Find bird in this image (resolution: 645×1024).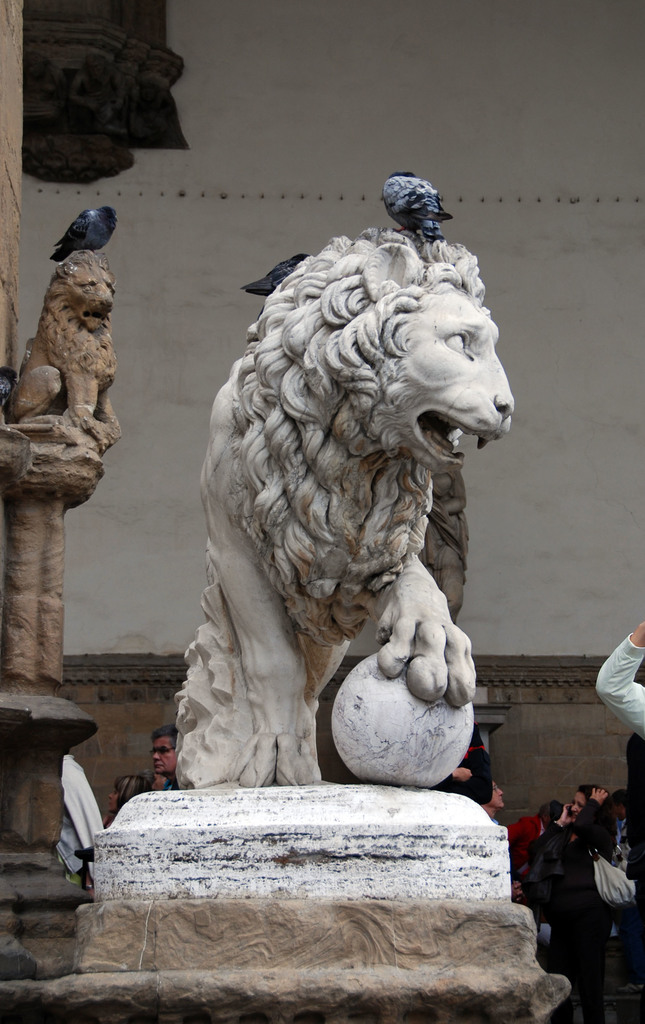
42/194/132/273.
